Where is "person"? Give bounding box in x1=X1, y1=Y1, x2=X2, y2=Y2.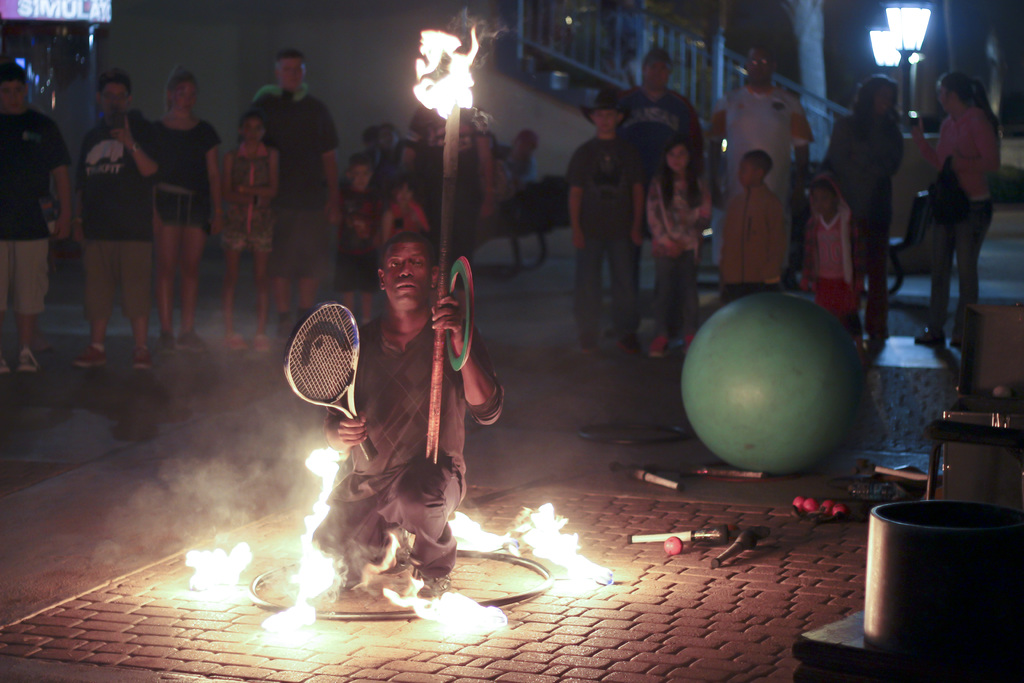
x1=721, y1=144, x2=790, y2=289.
